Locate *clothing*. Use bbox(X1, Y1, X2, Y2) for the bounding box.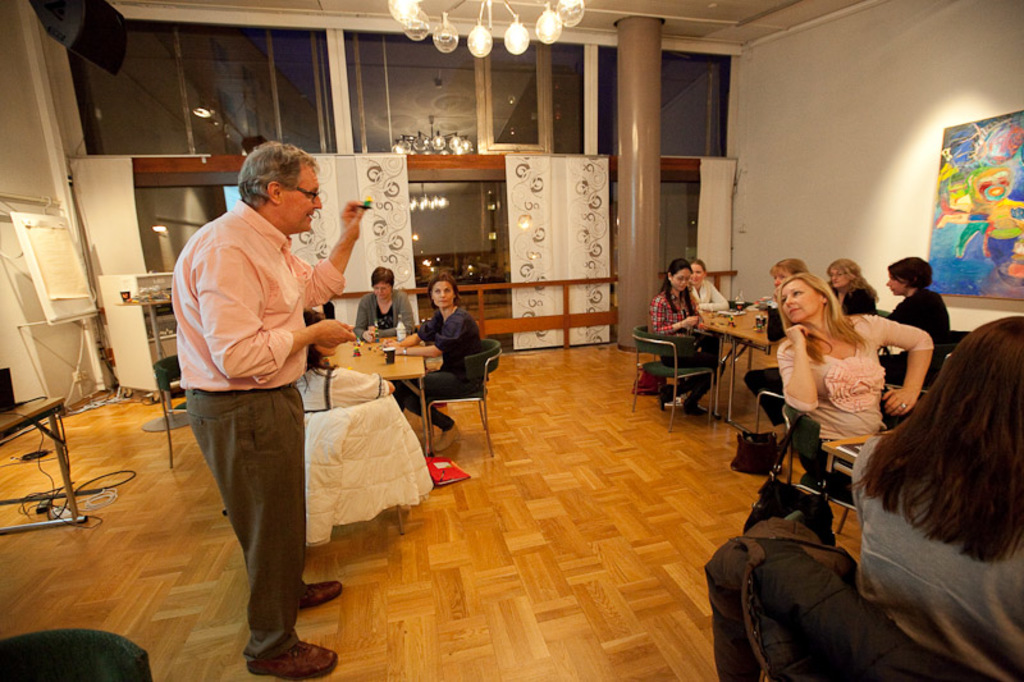
bbox(852, 430, 1023, 681).
